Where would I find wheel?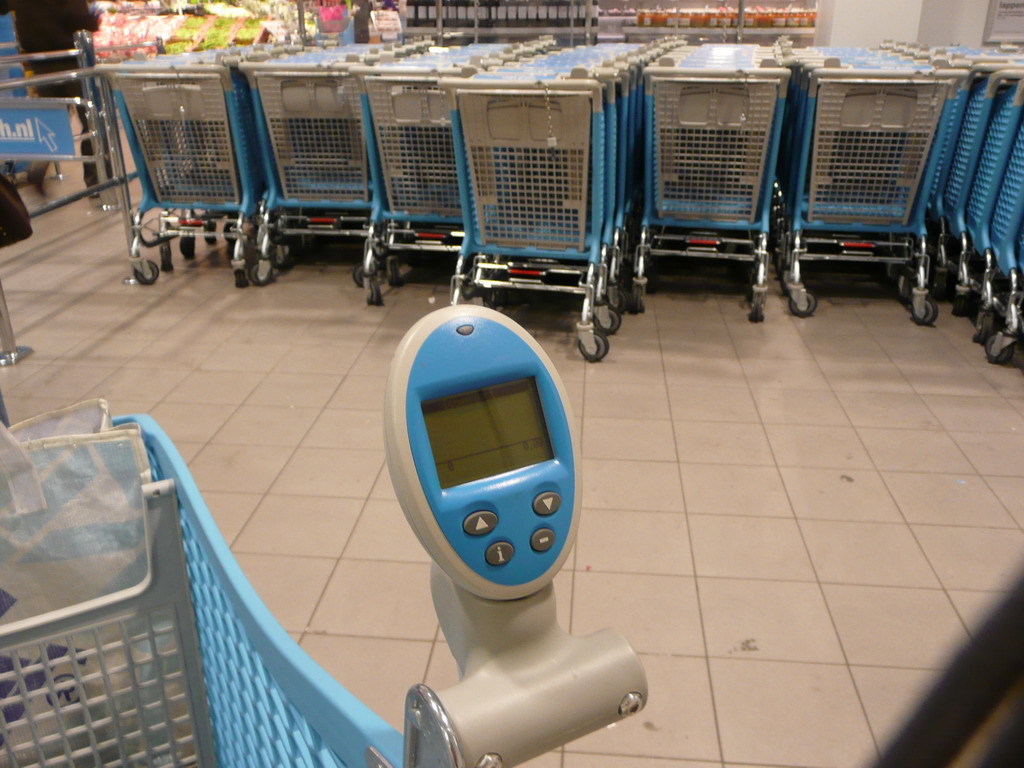
At {"x1": 629, "y1": 287, "x2": 641, "y2": 310}.
